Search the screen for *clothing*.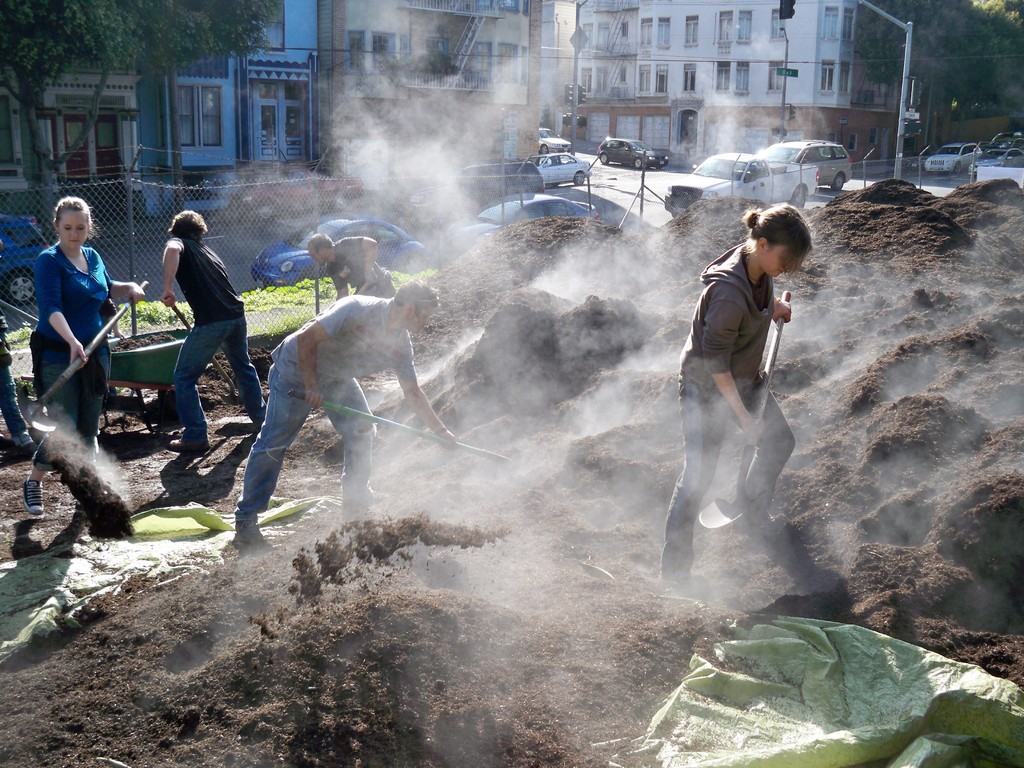
Found at {"x1": 236, "y1": 302, "x2": 410, "y2": 534}.
